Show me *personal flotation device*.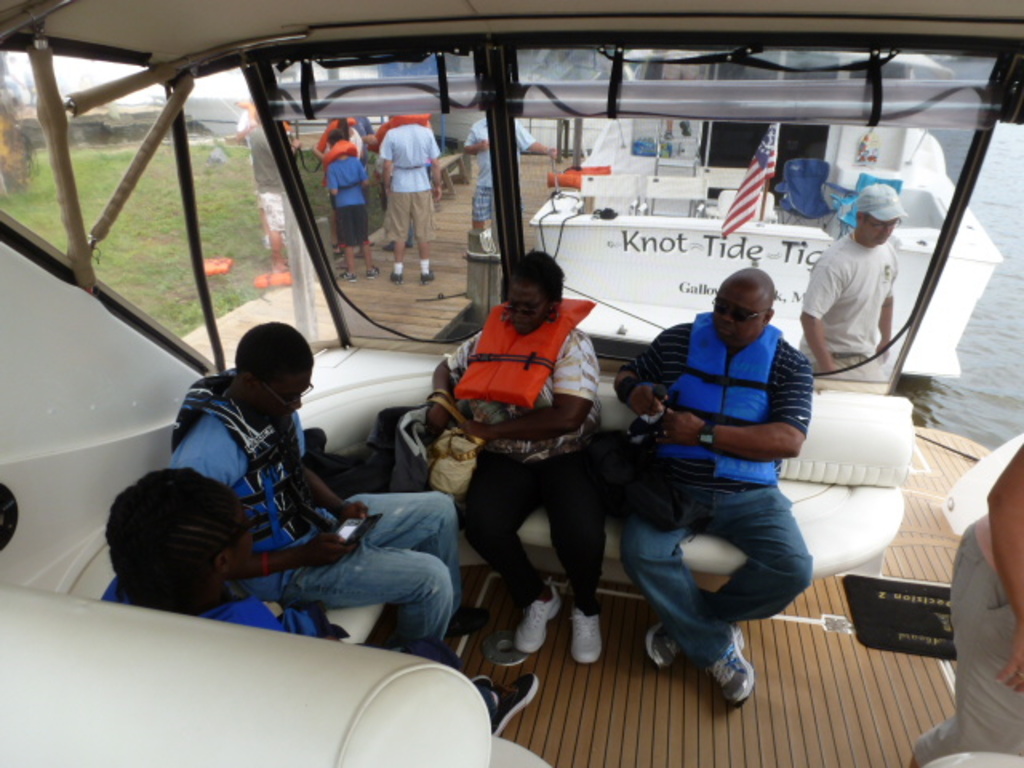
*personal flotation device* is here: select_region(173, 368, 318, 554).
